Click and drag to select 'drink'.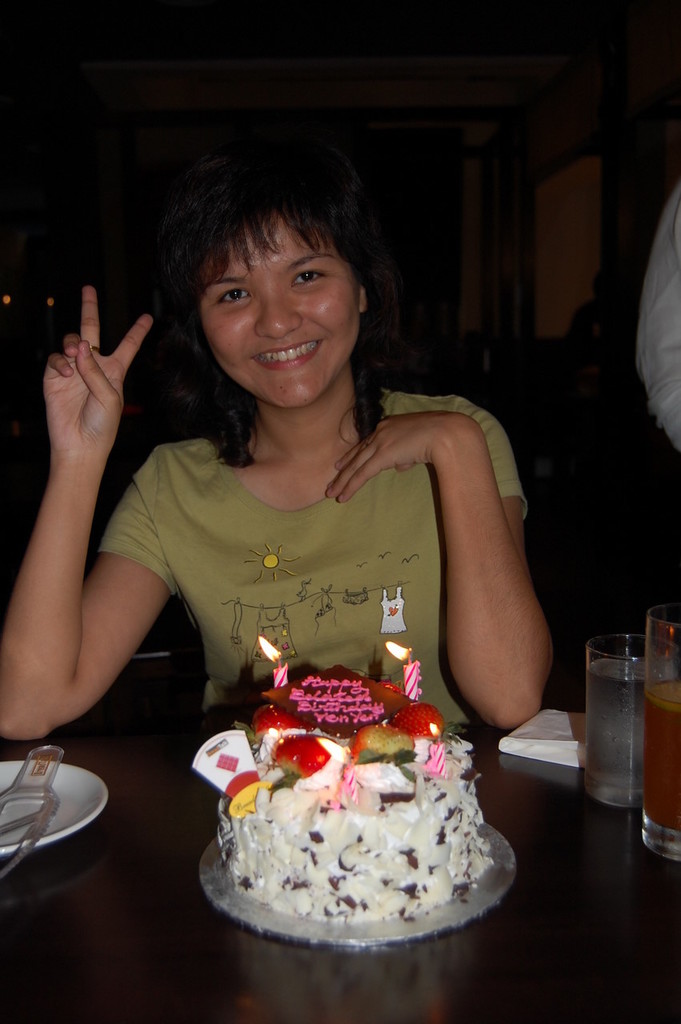
Selection: x1=583 y1=669 x2=665 y2=826.
